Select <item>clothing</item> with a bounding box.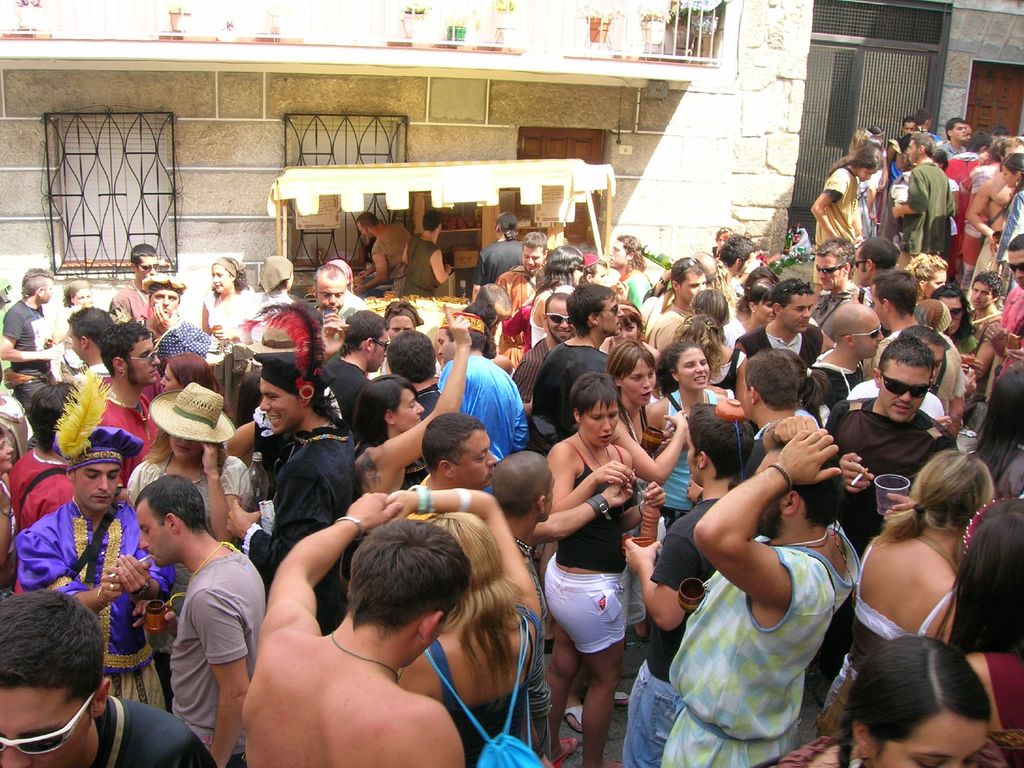
Rect(660, 536, 843, 767).
